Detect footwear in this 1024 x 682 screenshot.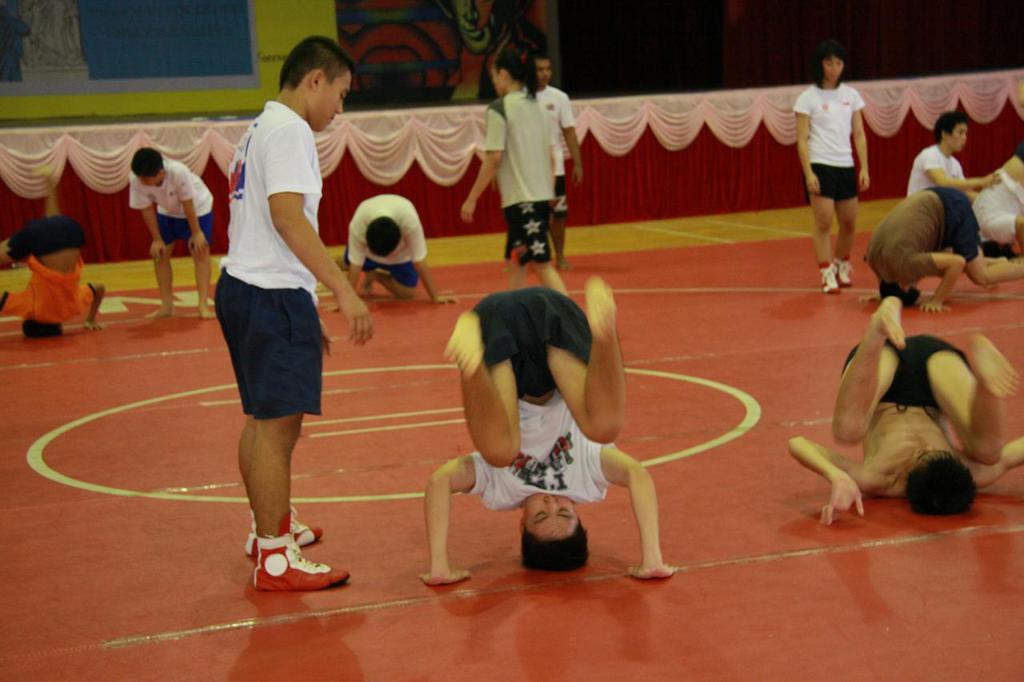
Detection: x1=243, y1=499, x2=318, y2=568.
